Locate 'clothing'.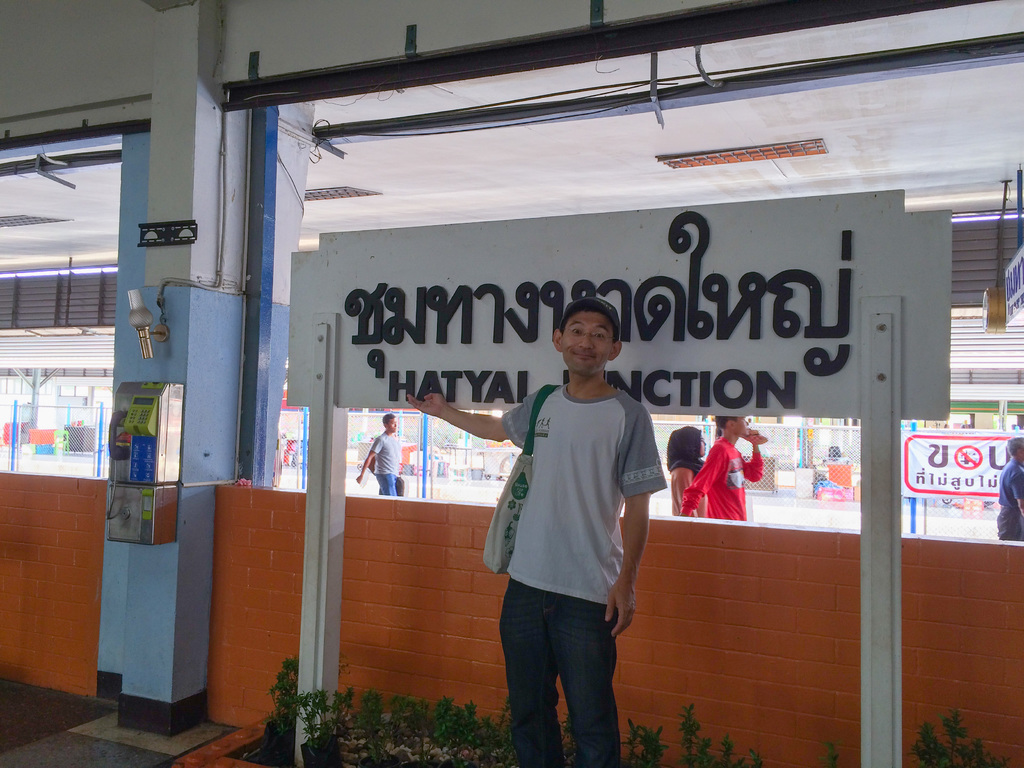
Bounding box: bbox=[664, 427, 704, 519].
